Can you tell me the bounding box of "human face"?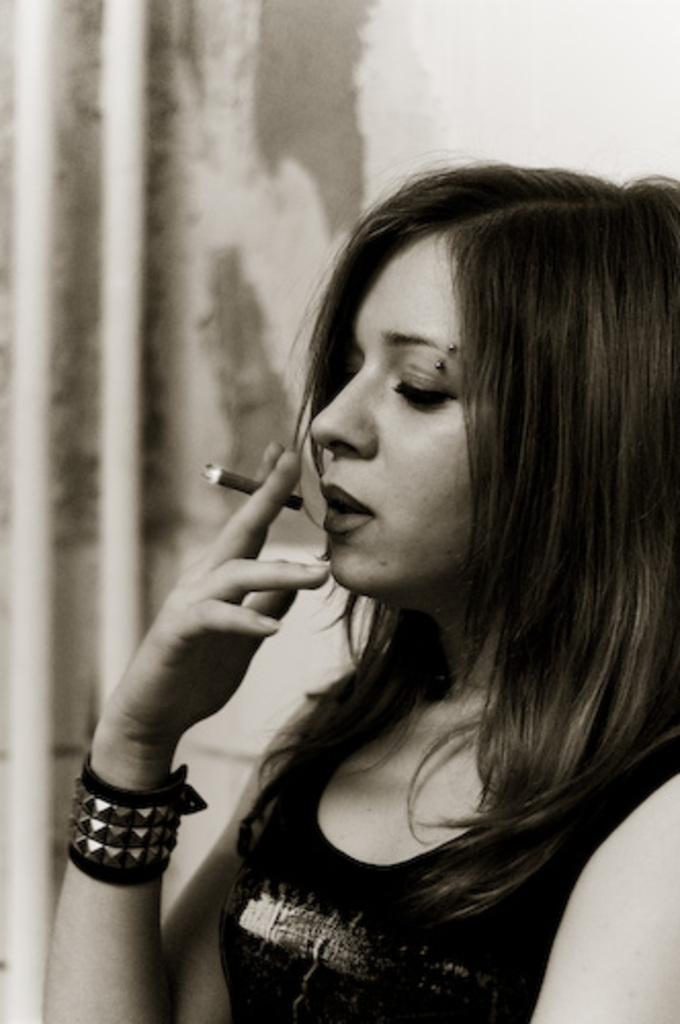
region(311, 231, 485, 602).
